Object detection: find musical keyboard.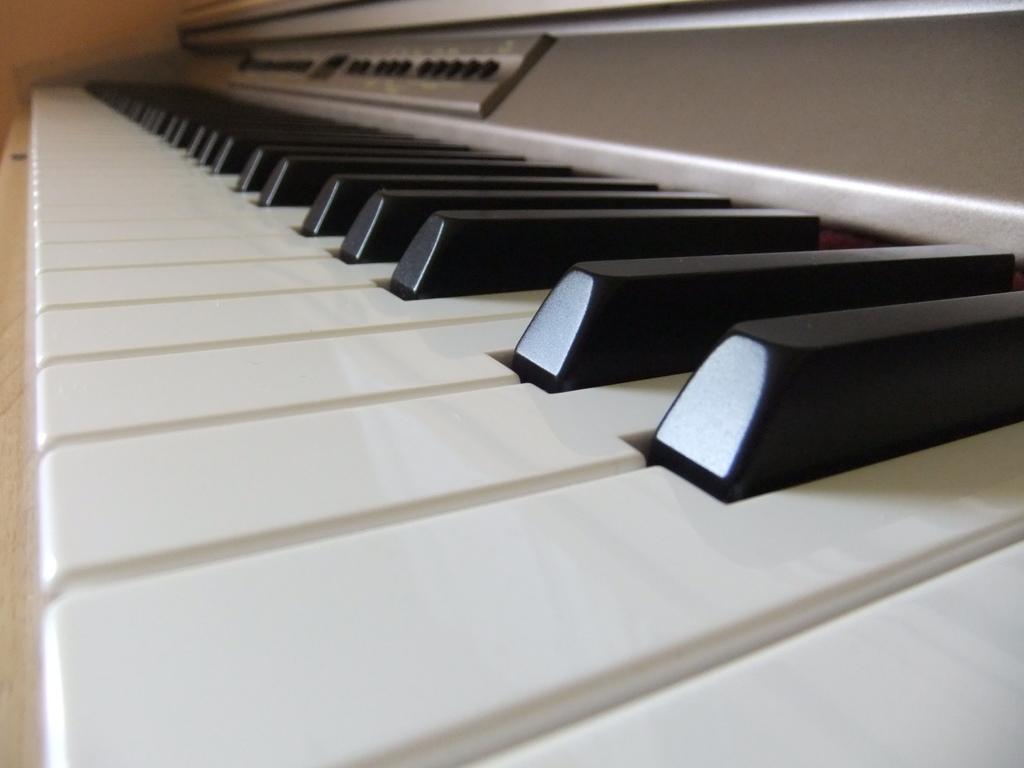
[0, 0, 1023, 767].
